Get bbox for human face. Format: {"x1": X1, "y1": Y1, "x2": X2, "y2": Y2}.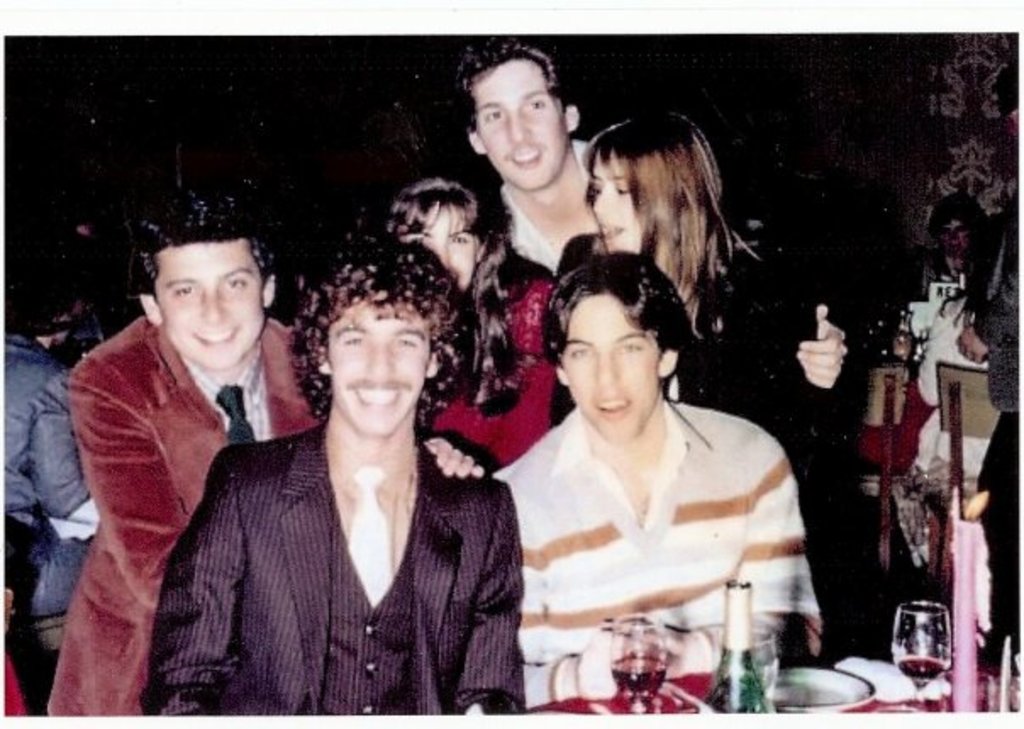
{"x1": 939, "y1": 215, "x2": 970, "y2": 249}.
